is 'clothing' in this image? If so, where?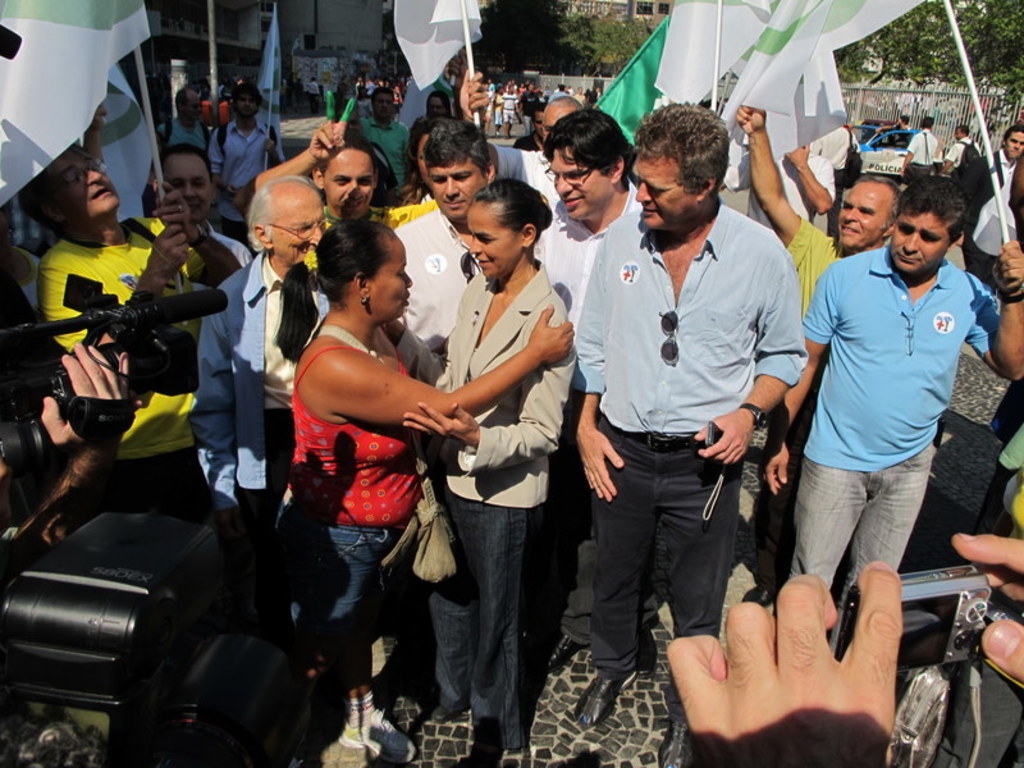
Yes, at detection(493, 87, 503, 118).
